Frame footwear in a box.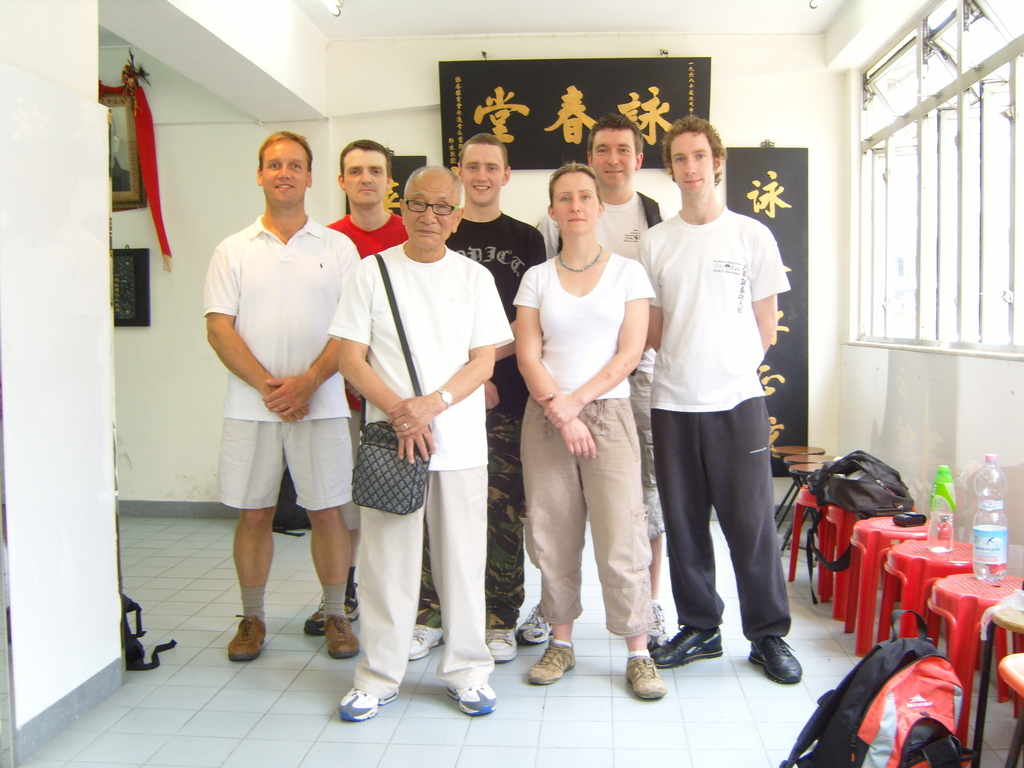
box(652, 616, 724, 665).
